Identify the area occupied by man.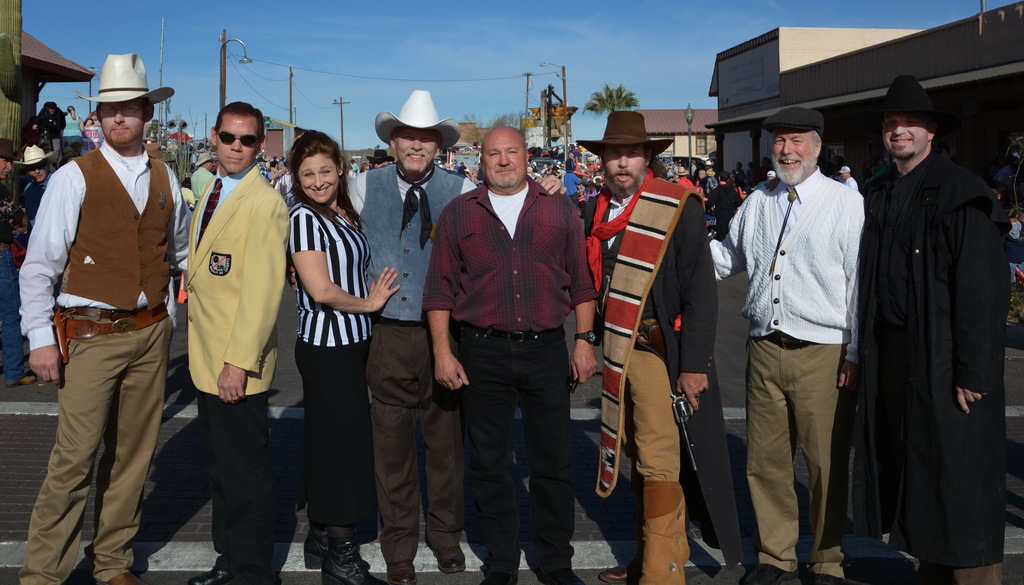
Area: 186, 99, 291, 584.
